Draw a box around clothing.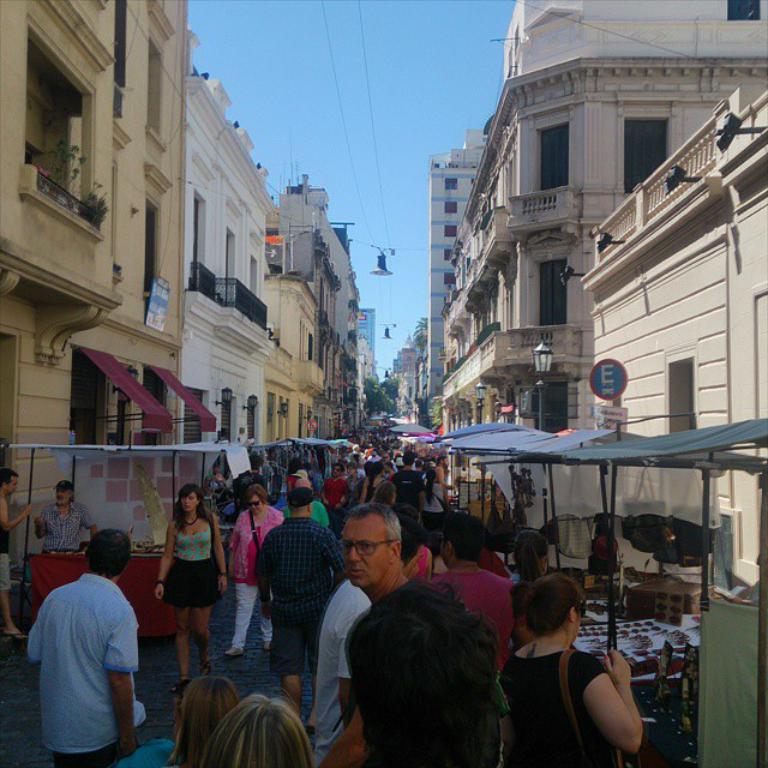
region(0, 496, 11, 593).
